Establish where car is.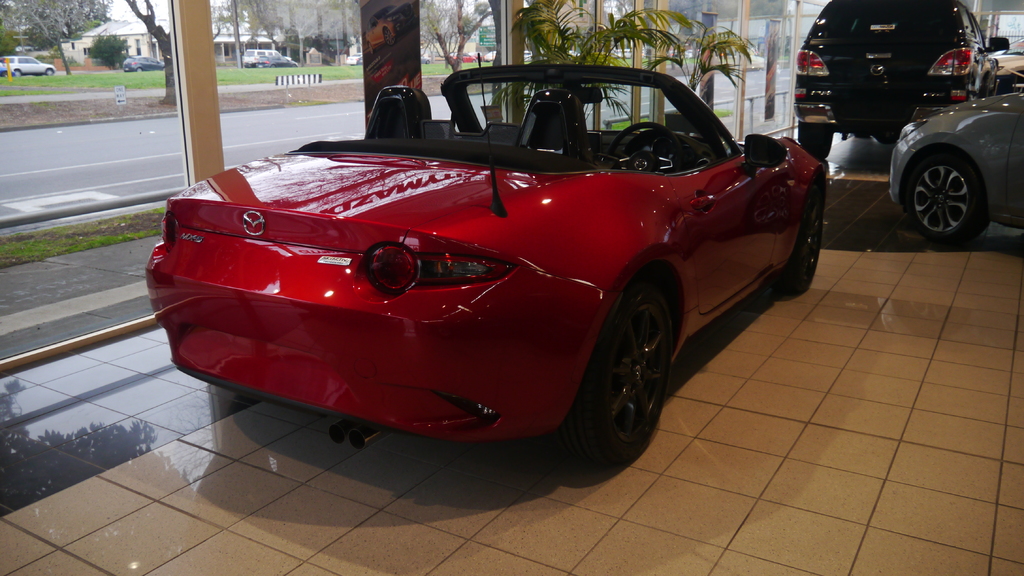
Established at bbox=(483, 49, 495, 66).
